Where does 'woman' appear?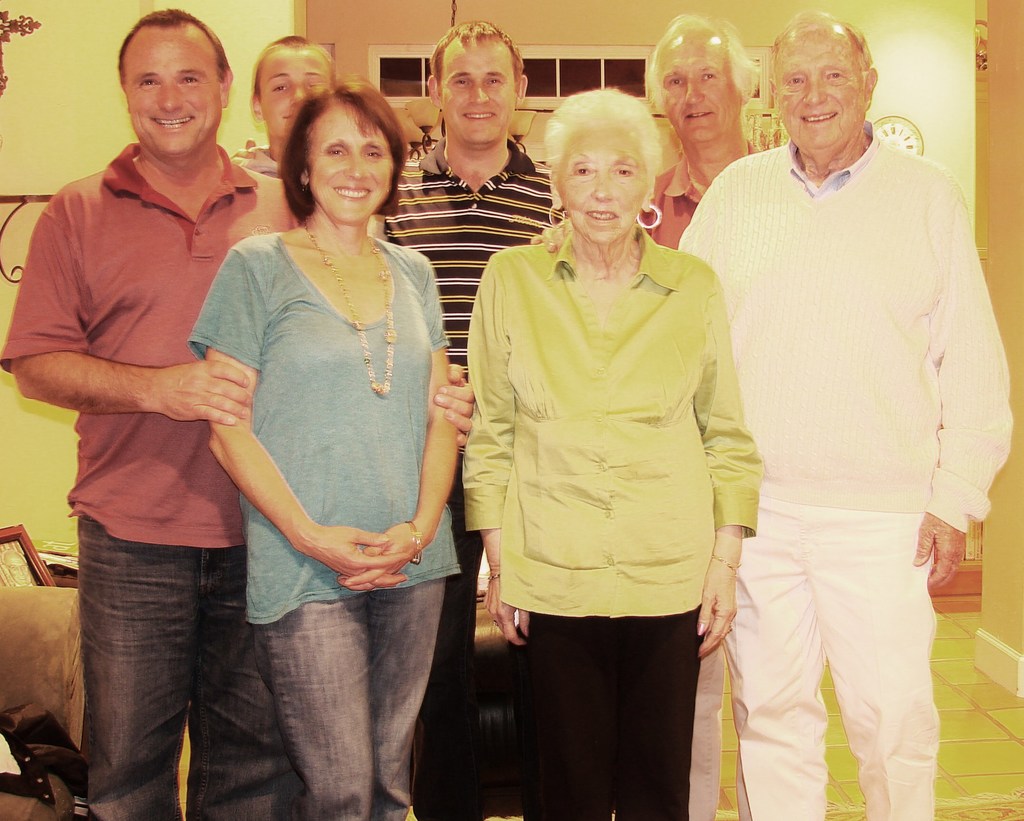
Appears at [left=459, top=72, right=749, bottom=798].
